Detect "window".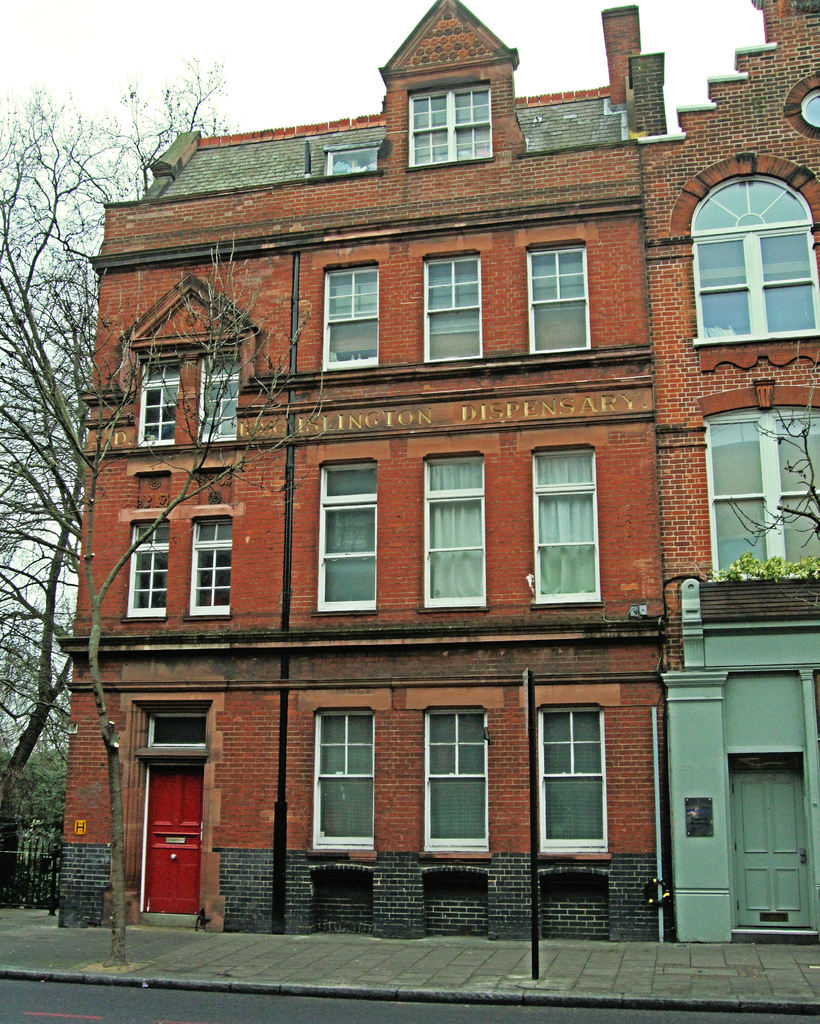
Detected at Rect(127, 517, 170, 619).
